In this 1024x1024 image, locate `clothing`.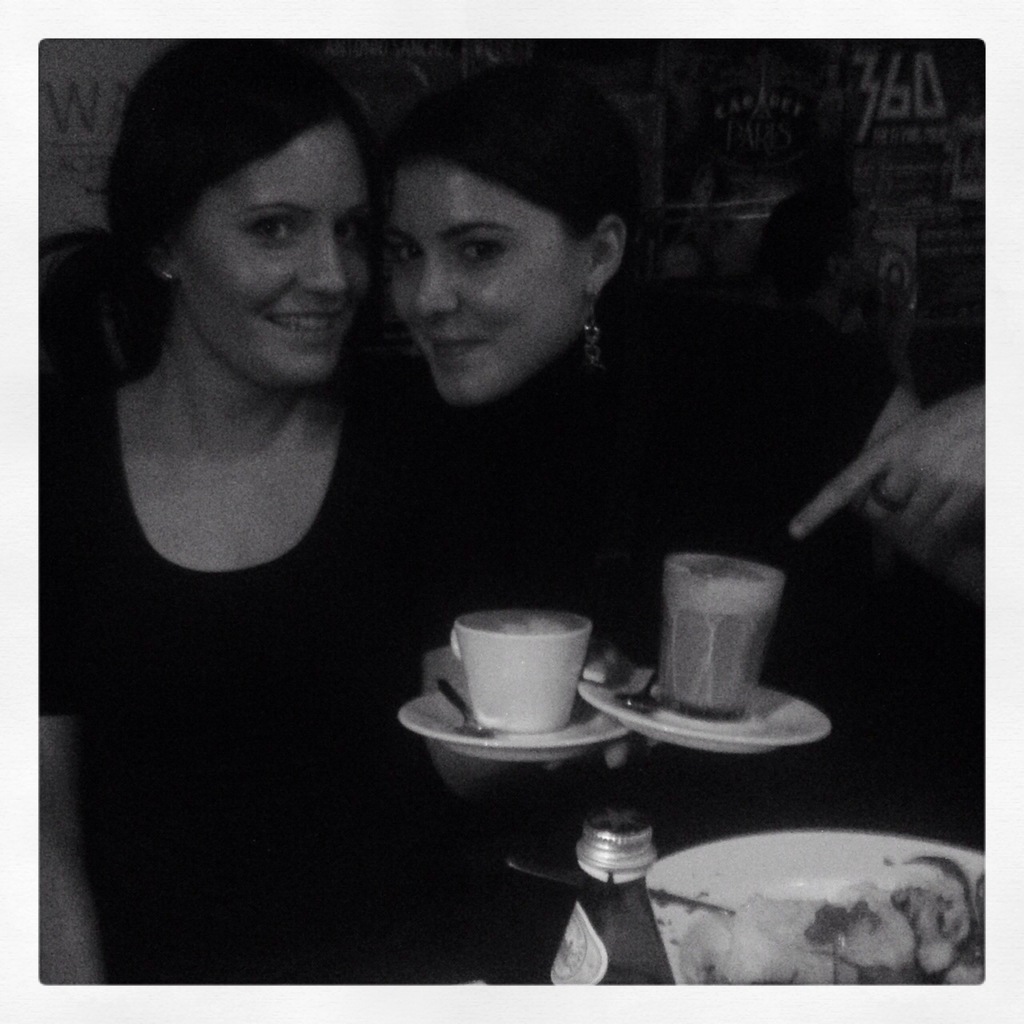
Bounding box: bbox=[13, 382, 516, 996].
